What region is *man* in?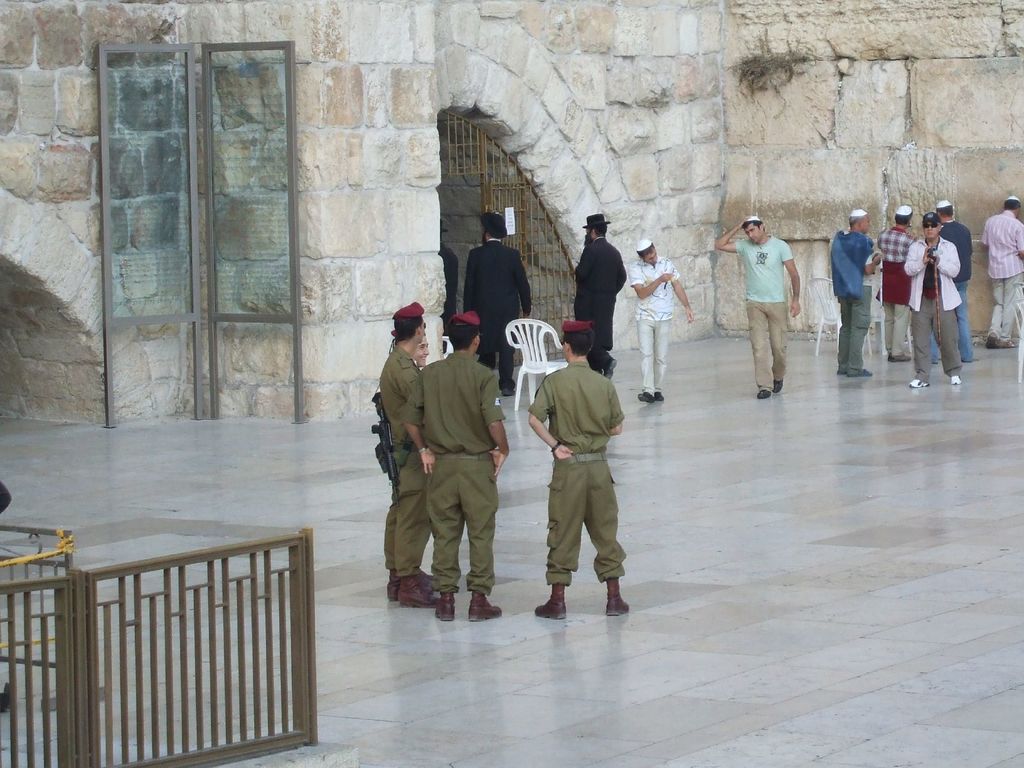
<bbox>529, 320, 625, 623</bbox>.
